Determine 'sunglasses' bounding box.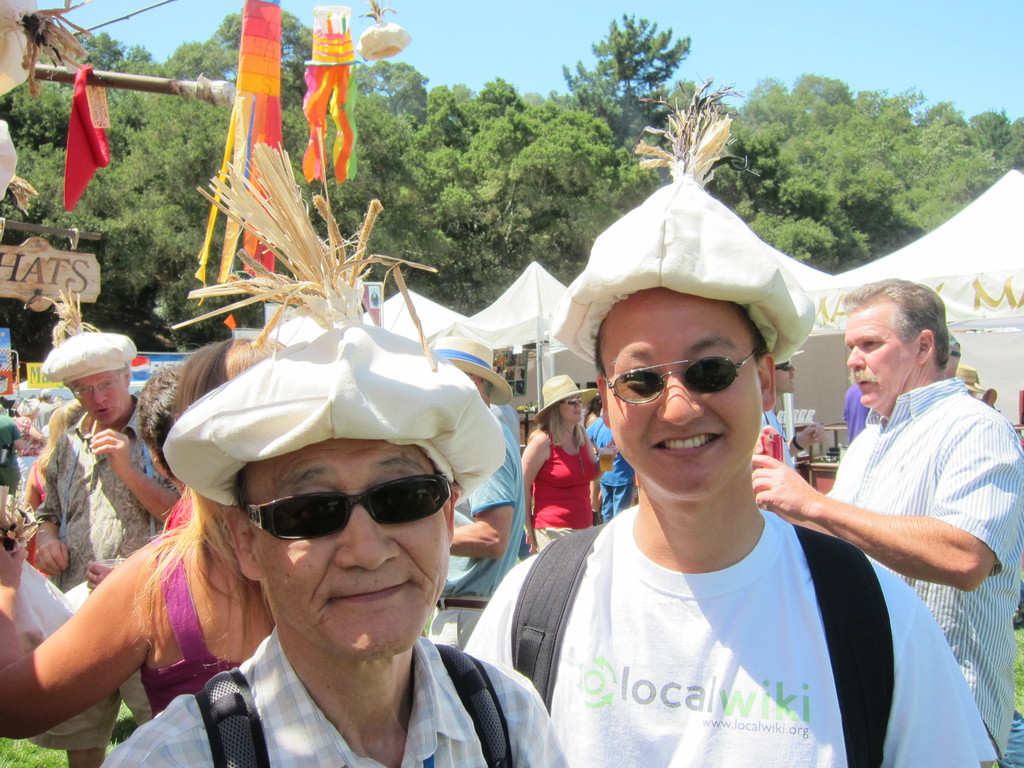
Determined: [553, 394, 587, 408].
